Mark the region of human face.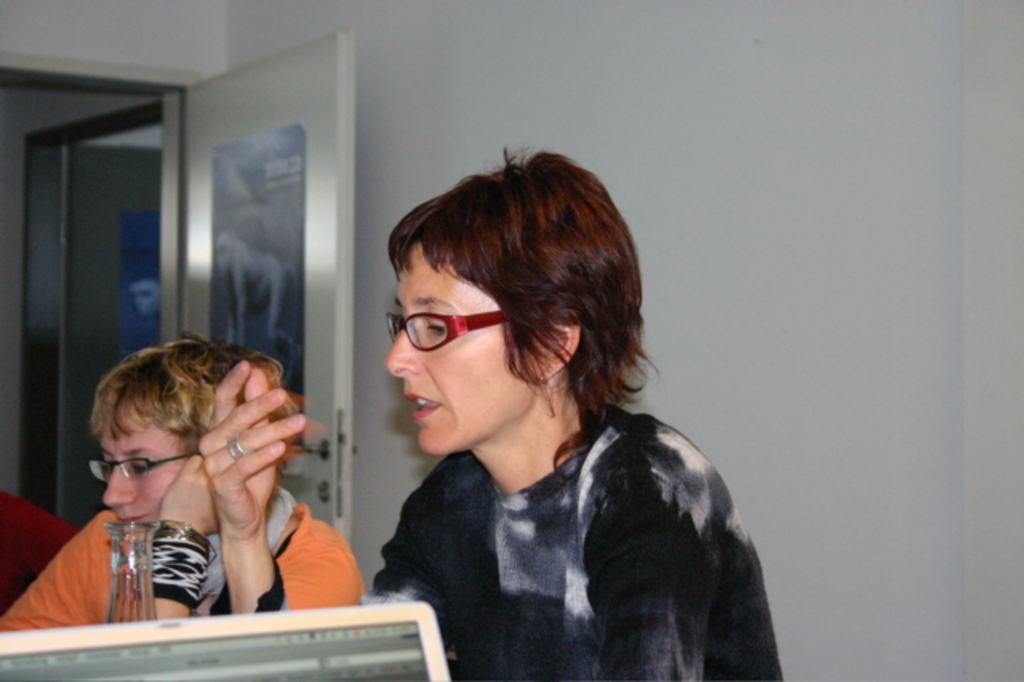
Region: pyautogui.locateOnScreen(102, 400, 189, 527).
